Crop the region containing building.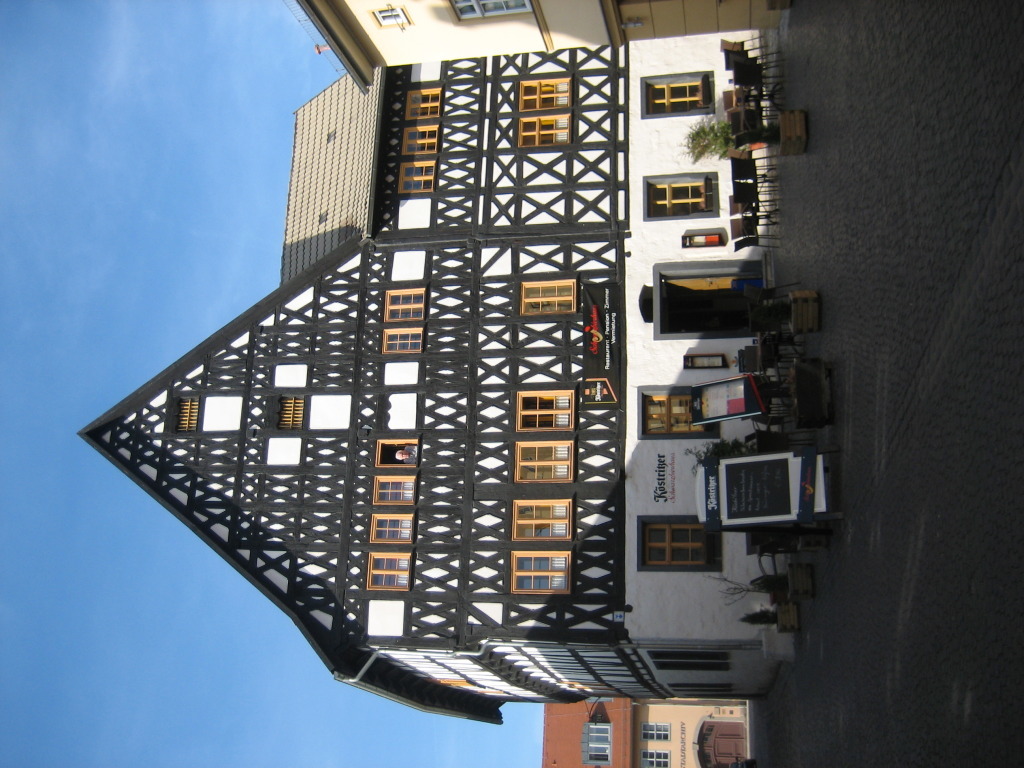
Crop region: <region>296, 0, 786, 97</region>.
